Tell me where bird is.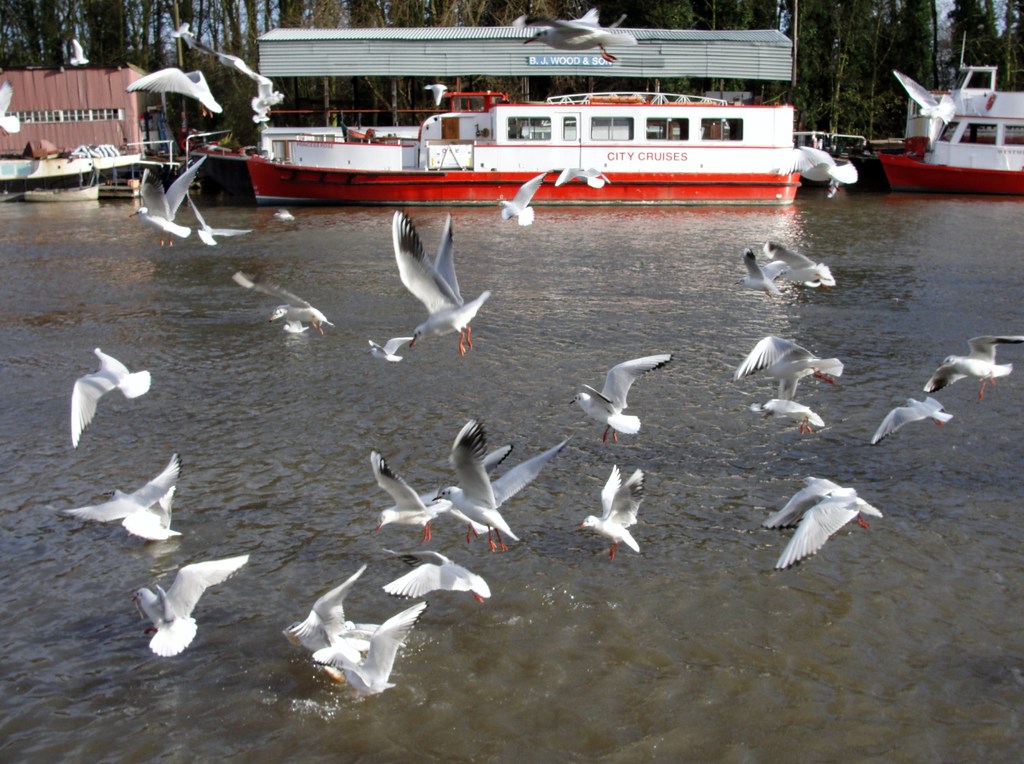
bird is at 0,80,20,134.
